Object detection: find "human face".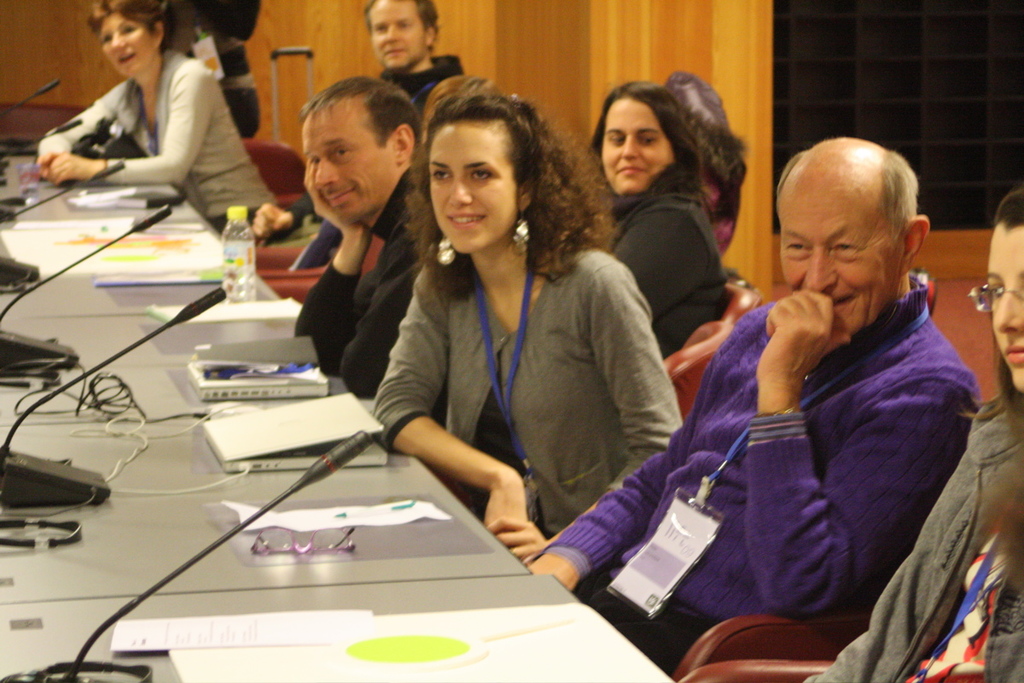
[left=370, top=2, right=431, bottom=75].
